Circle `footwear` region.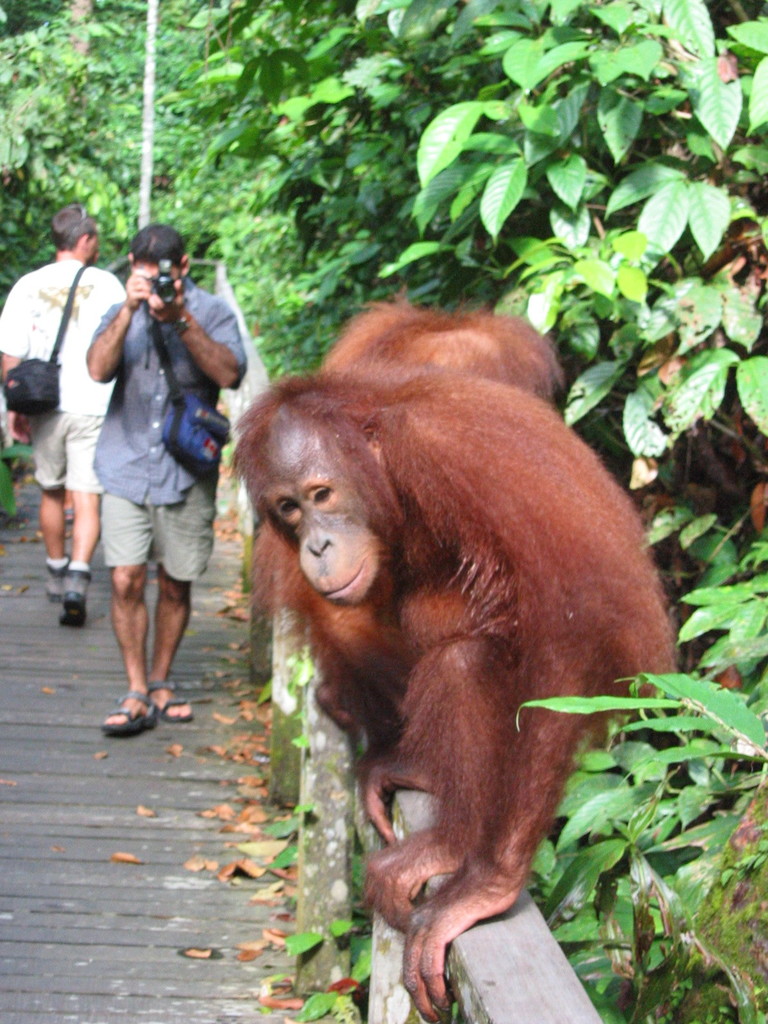
Region: x1=100, y1=689, x2=163, y2=739.
